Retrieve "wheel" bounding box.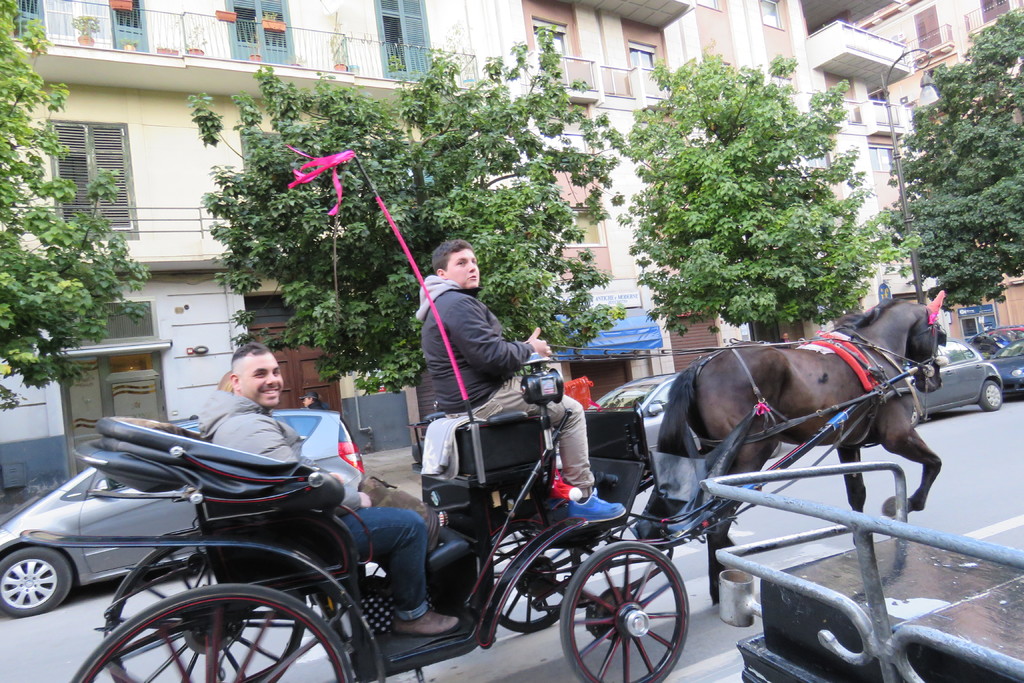
Bounding box: [913,406,920,427].
